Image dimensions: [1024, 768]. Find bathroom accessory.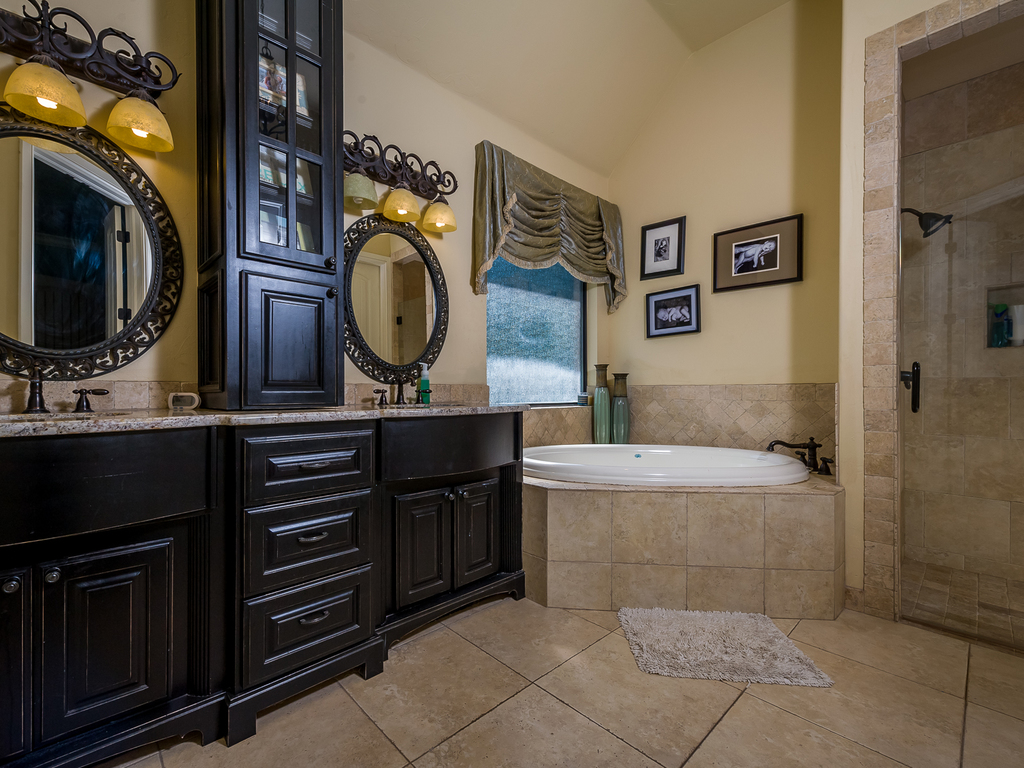
bbox(72, 390, 109, 414).
